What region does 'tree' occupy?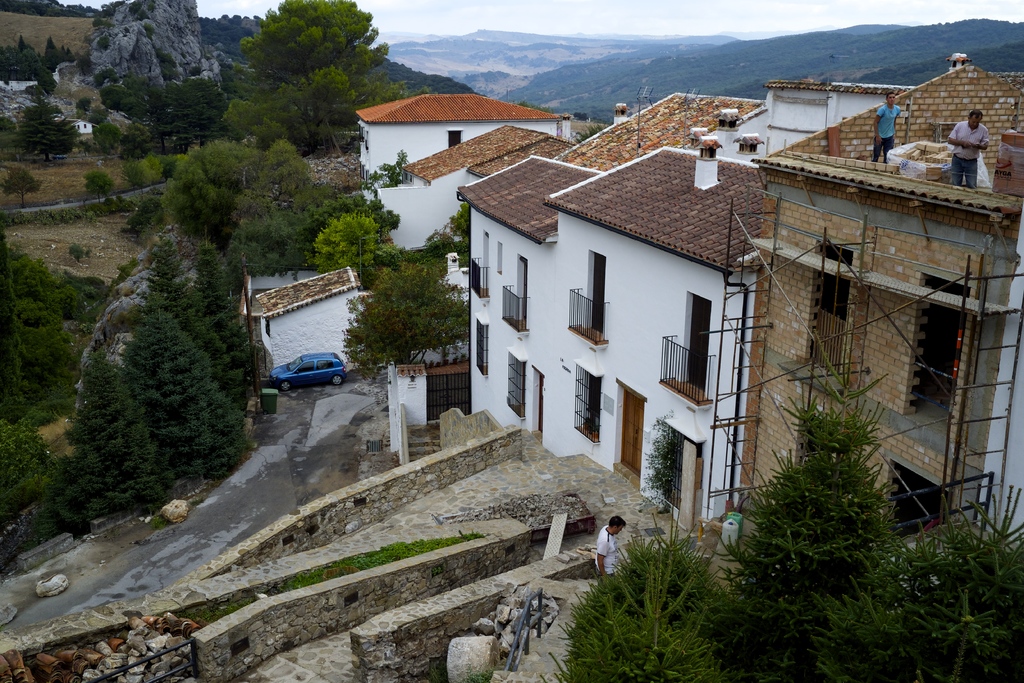
161,79,220,152.
